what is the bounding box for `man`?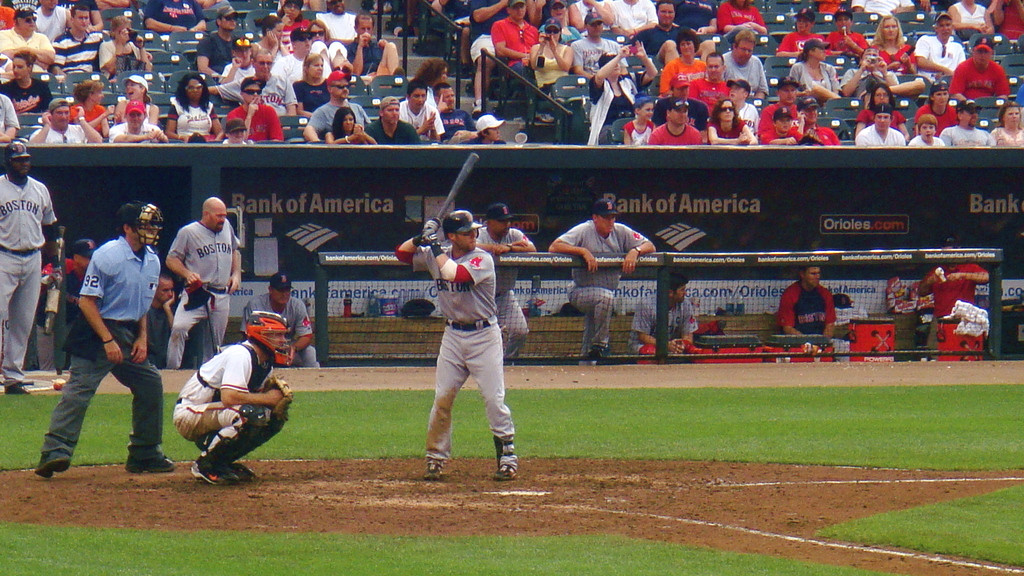
locate(627, 266, 696, 361).
